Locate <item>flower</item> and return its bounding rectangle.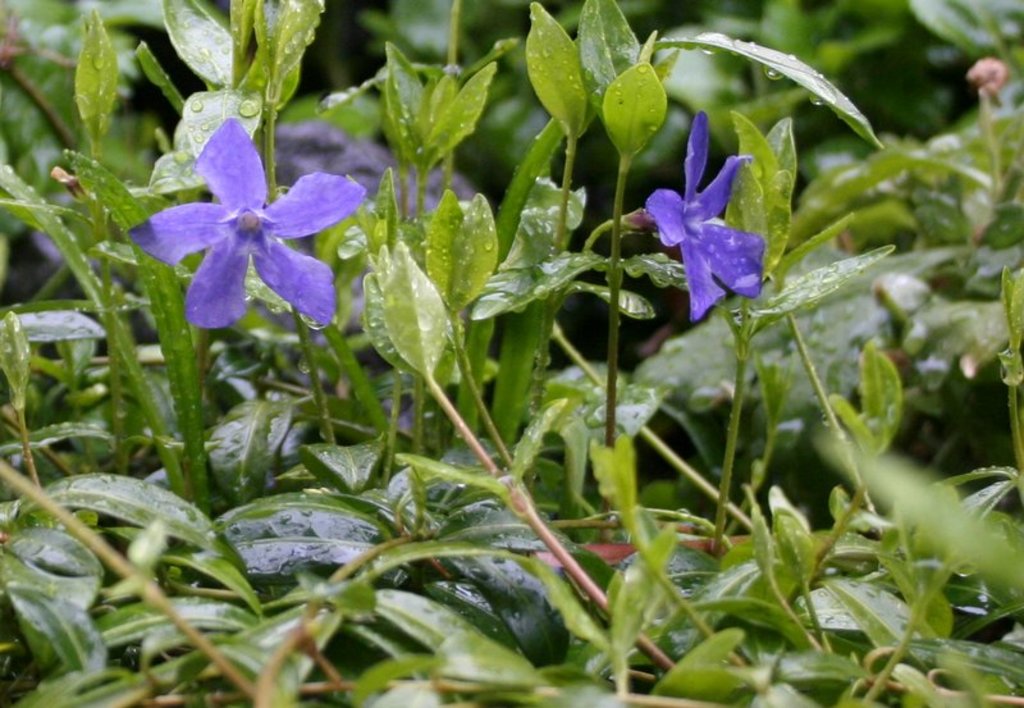
{"left": 646, "top": 149, "right": 774, "bottom": 311}.
